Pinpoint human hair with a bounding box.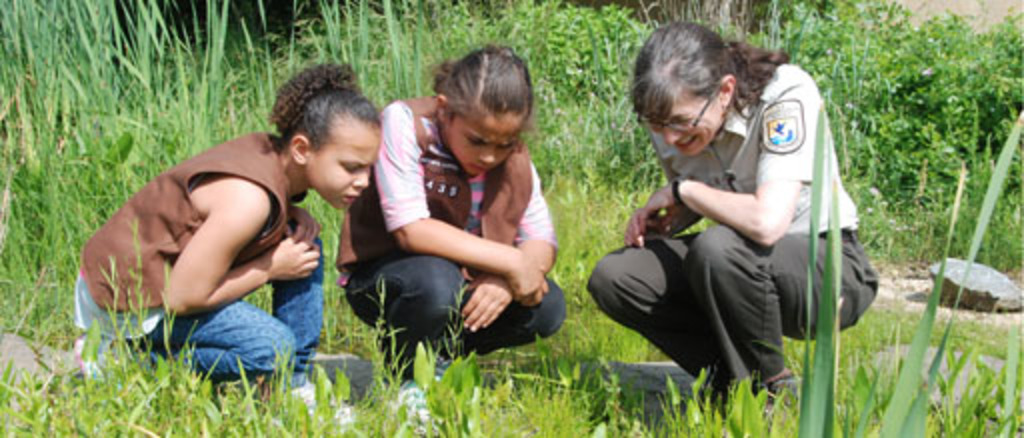
pyautogui.locateOnScreen(268, 60, 384, 144).
